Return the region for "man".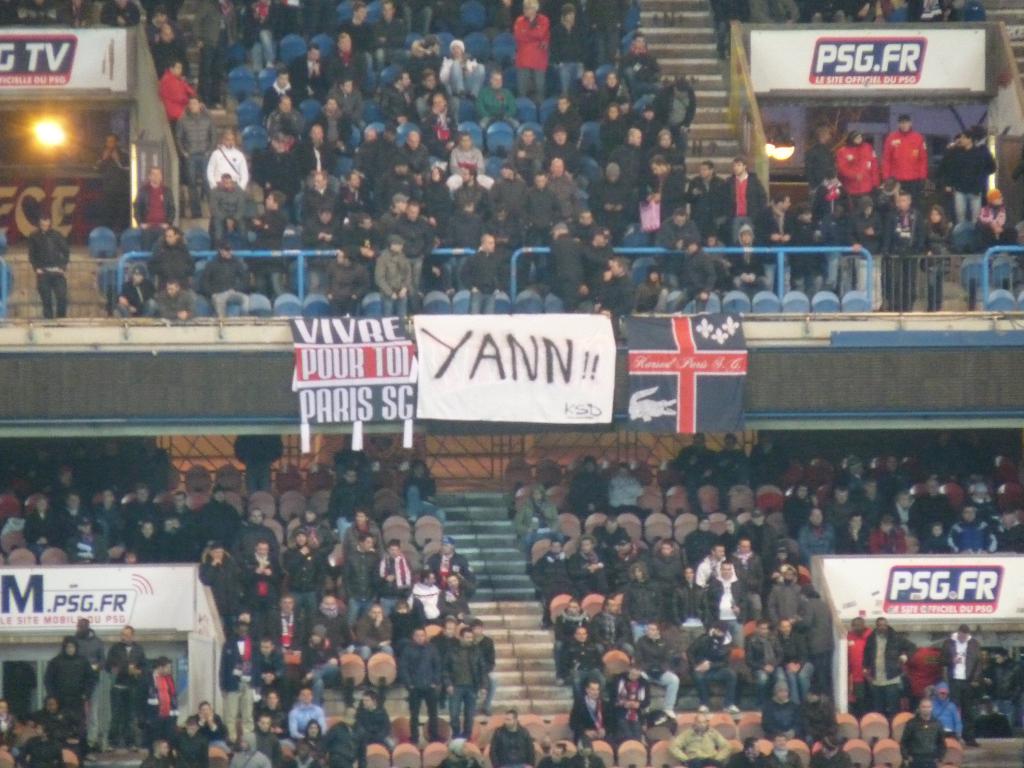
left=131, top=164, right=177, bottom=248.
